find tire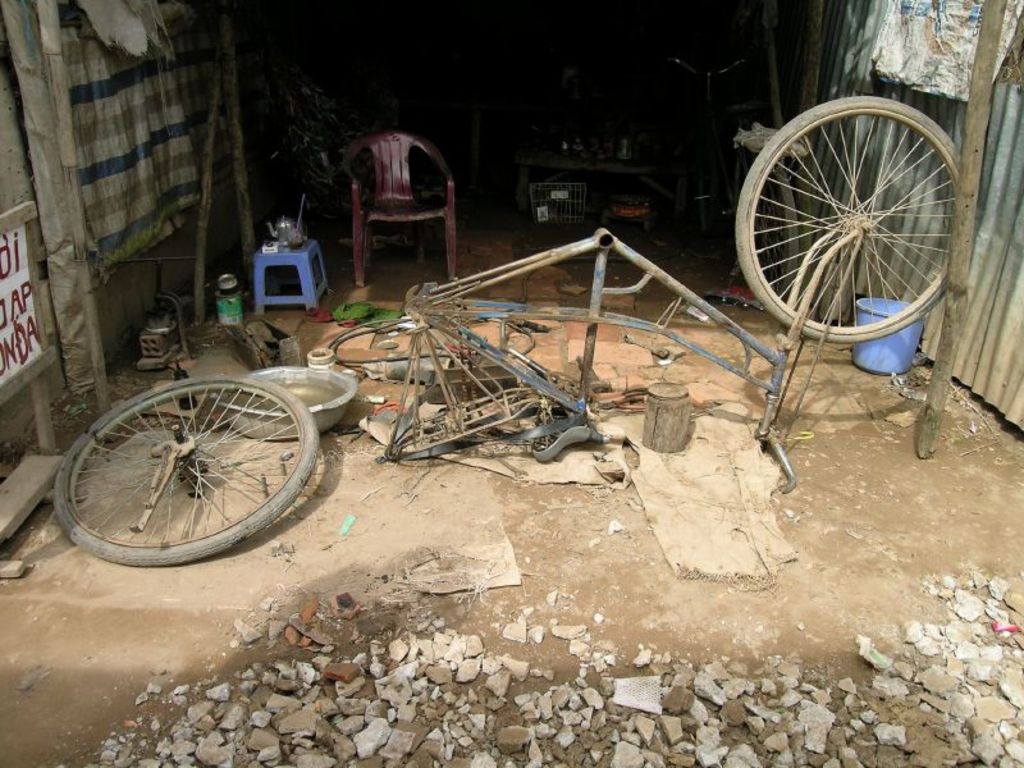
box(67, 372, 308, 564)
